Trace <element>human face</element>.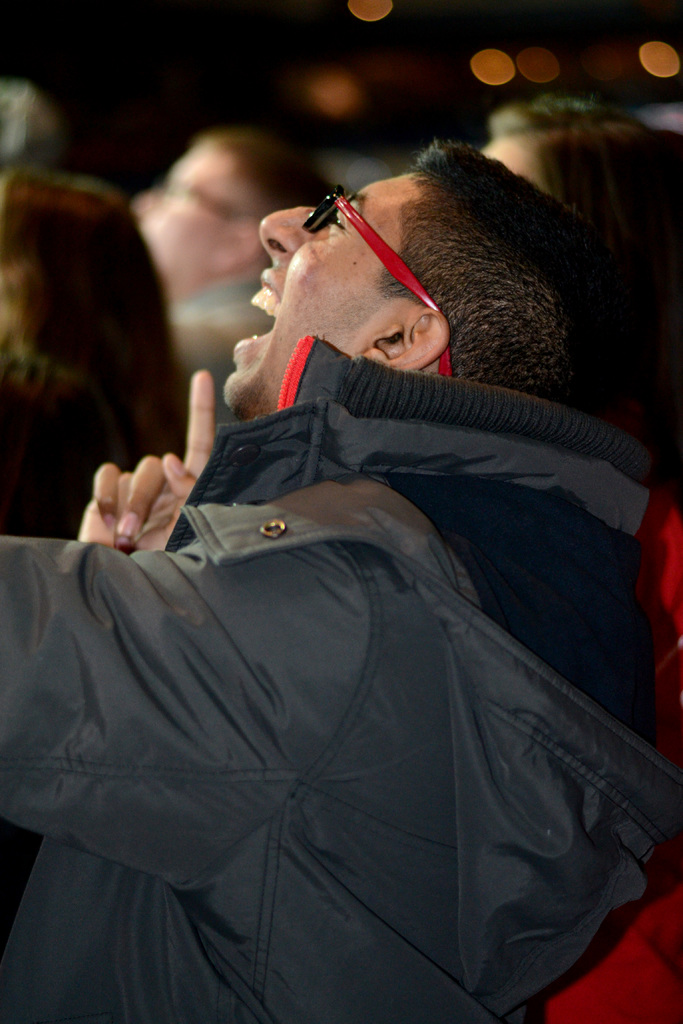
Traced to [x1=226, y1=166, x2=416, y2=403].
